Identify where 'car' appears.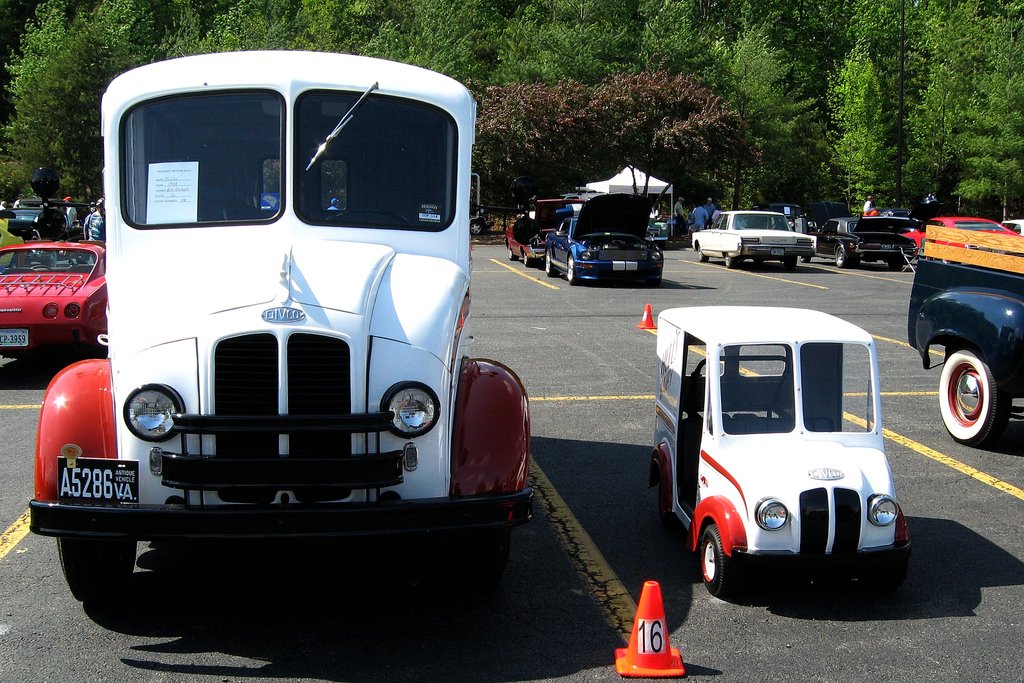
Appears at x1=506, y1=211, x2=556, y2=261.
